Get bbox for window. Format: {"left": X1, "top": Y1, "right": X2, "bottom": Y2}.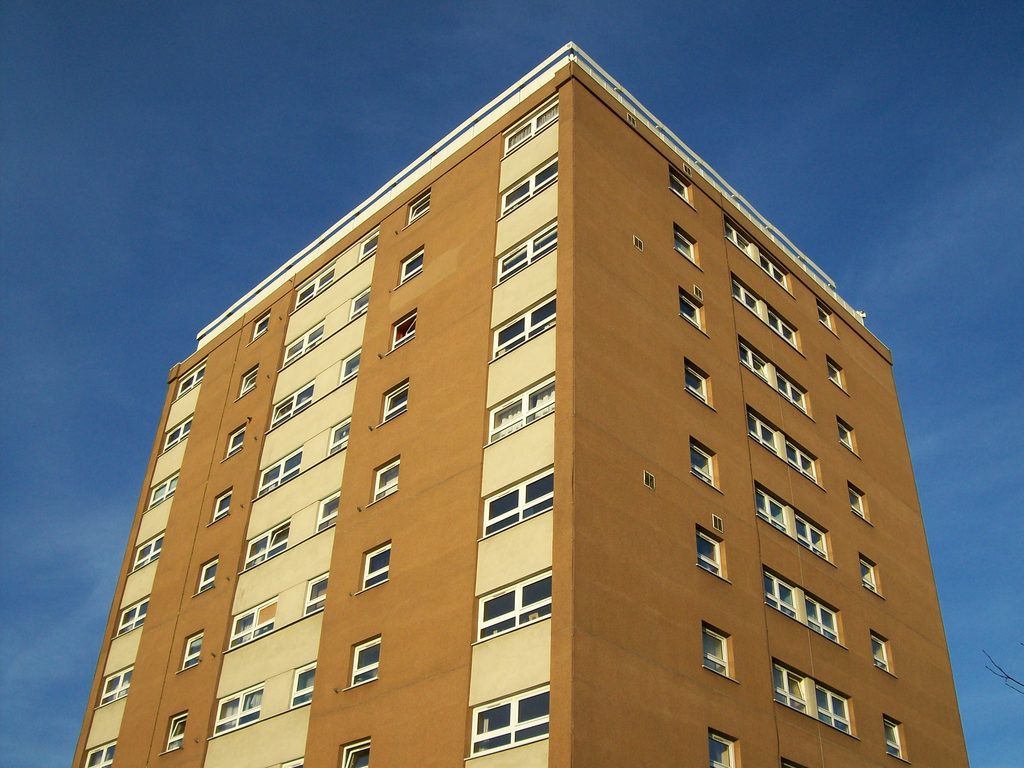
{"left": 223, "top": 600, "right": 277, "bottom": 652}.
